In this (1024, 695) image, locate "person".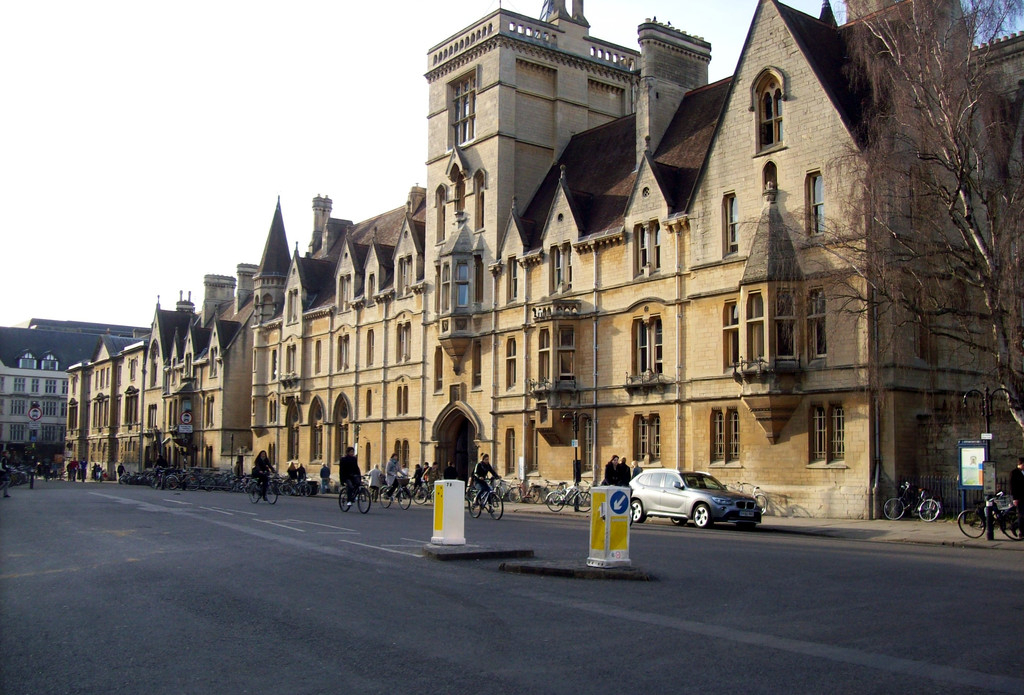
Bounding box: box(150, 452, 168, 480).
